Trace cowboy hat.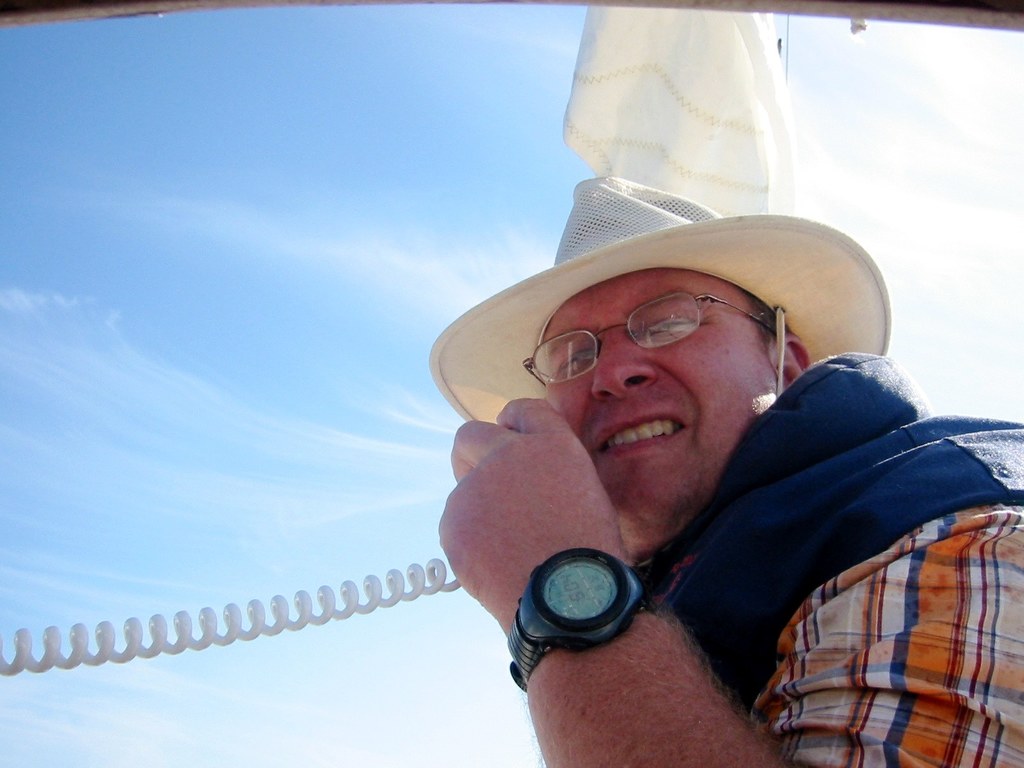
Traced to <region>431, 161, 861, 473</region>.
